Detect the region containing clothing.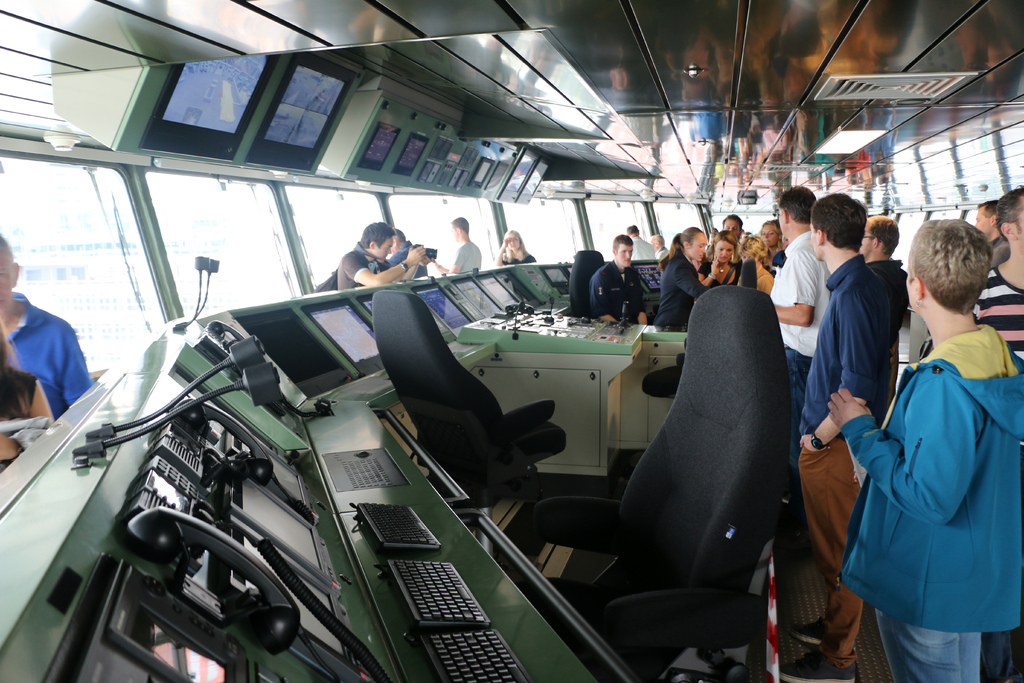
BBox(767, 228, 829, 392).
